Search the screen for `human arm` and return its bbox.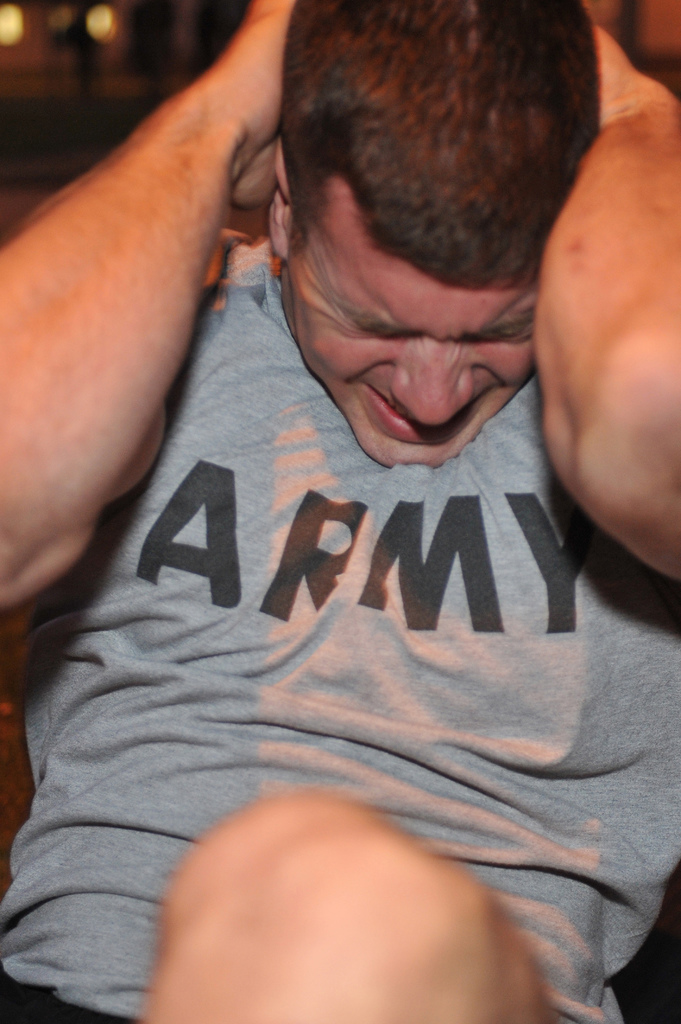
Found: <box>531,24,680,580</box>.
